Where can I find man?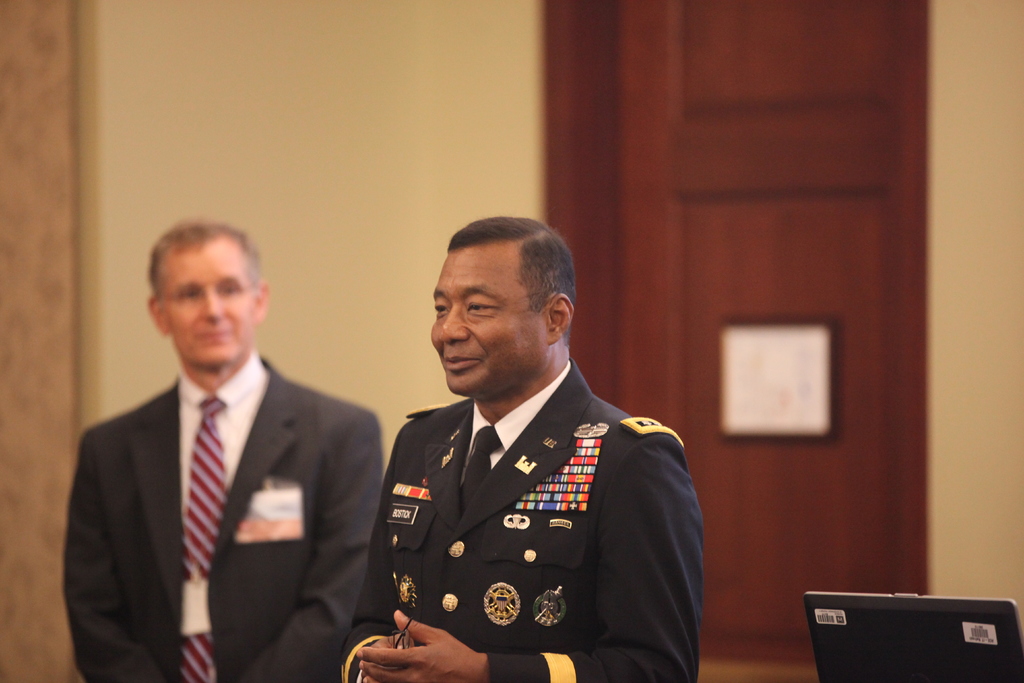
You can find it at (347, 219, 712, 675).
